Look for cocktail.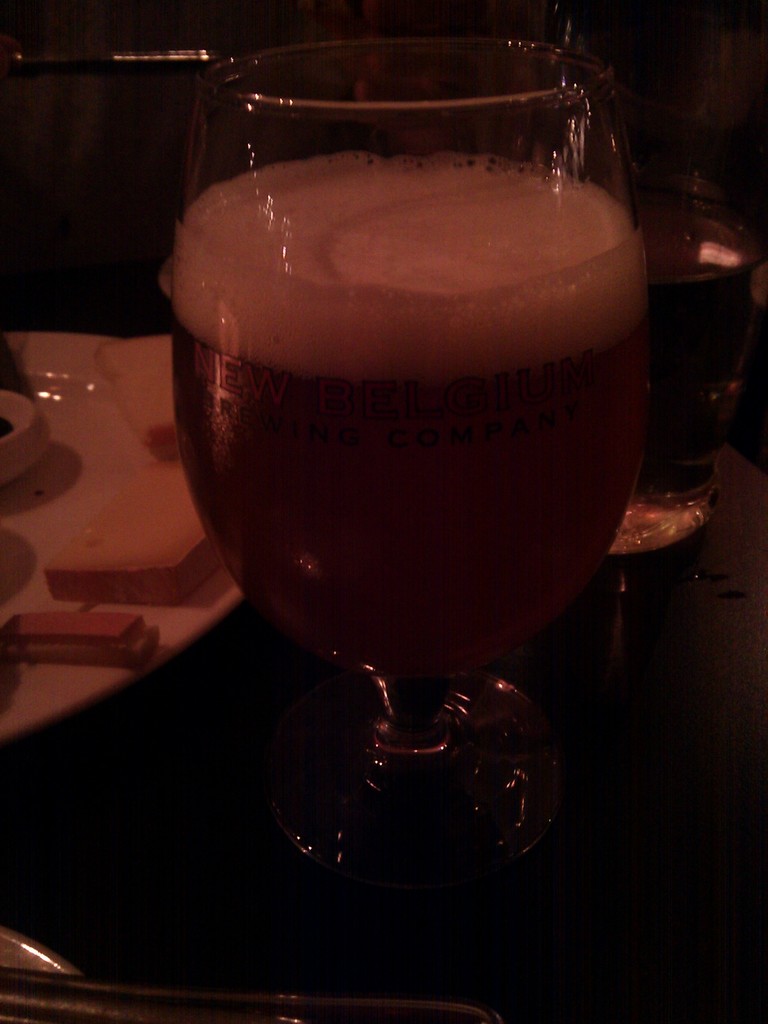
Found: 159,28,657,879.
